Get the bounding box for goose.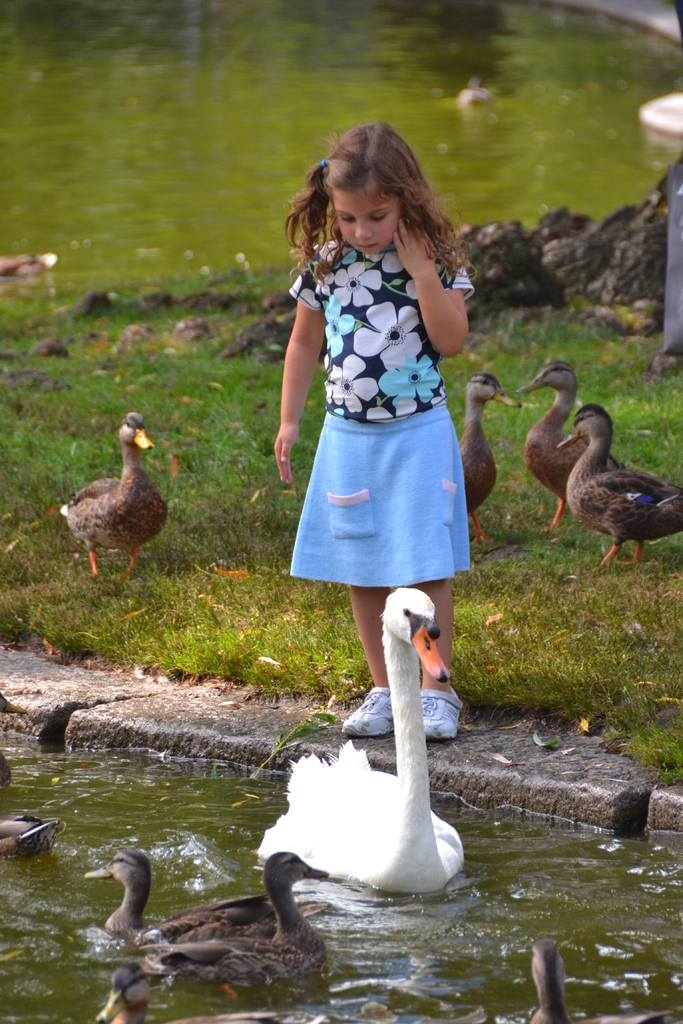
(527, 357, 620, 524).
